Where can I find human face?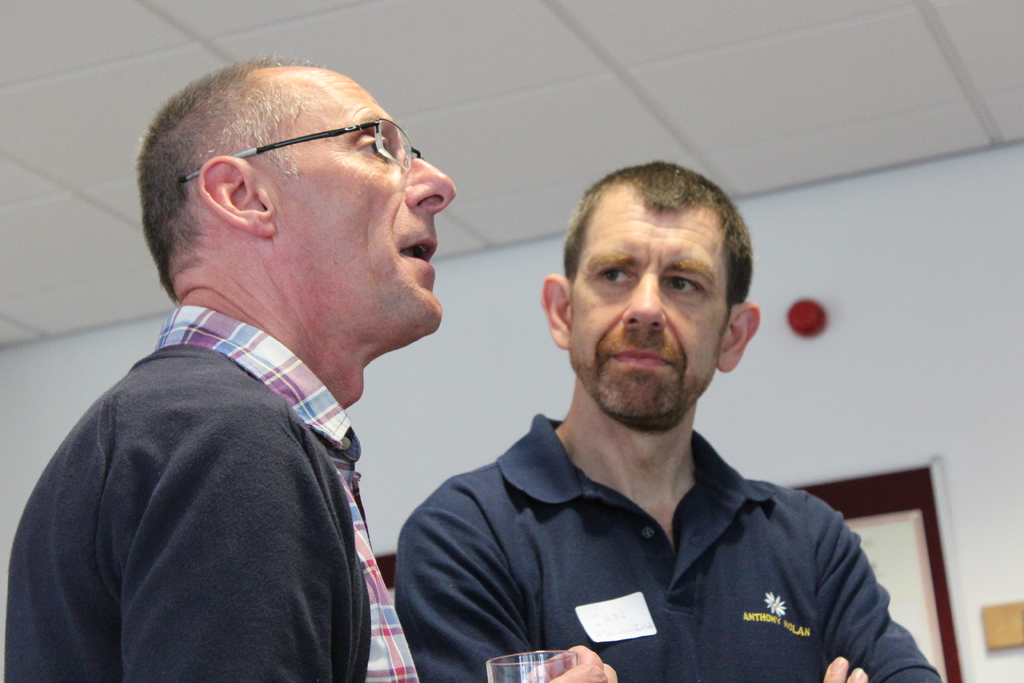
You can find it at locate(565, 204, 728, 413).
